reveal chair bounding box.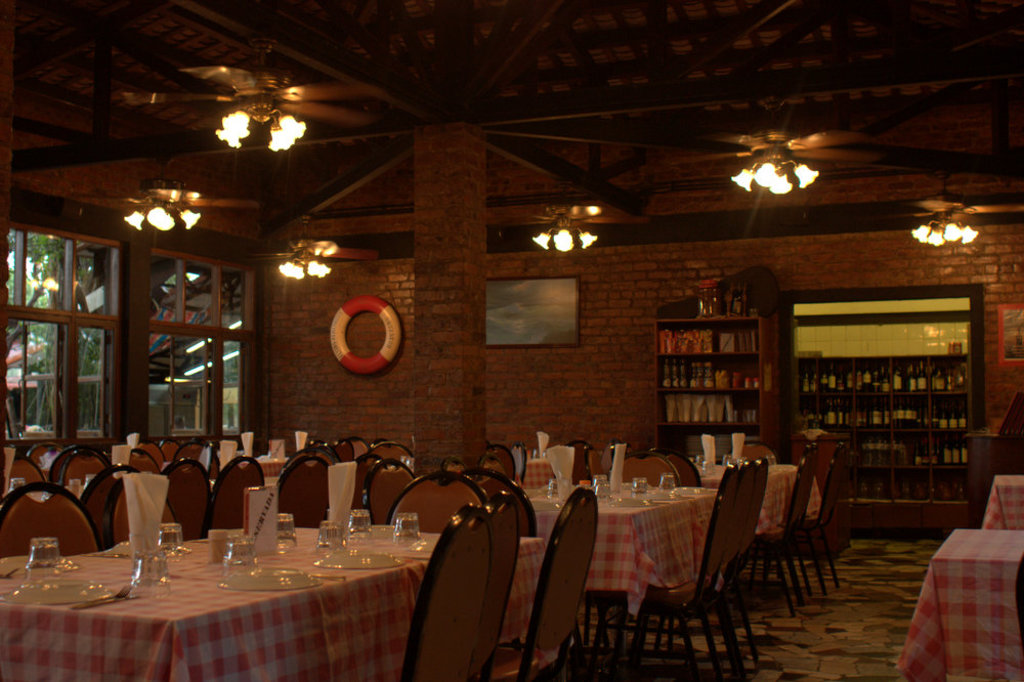
Revealed: x1=386 y1=472 x2=487 y2=535.
